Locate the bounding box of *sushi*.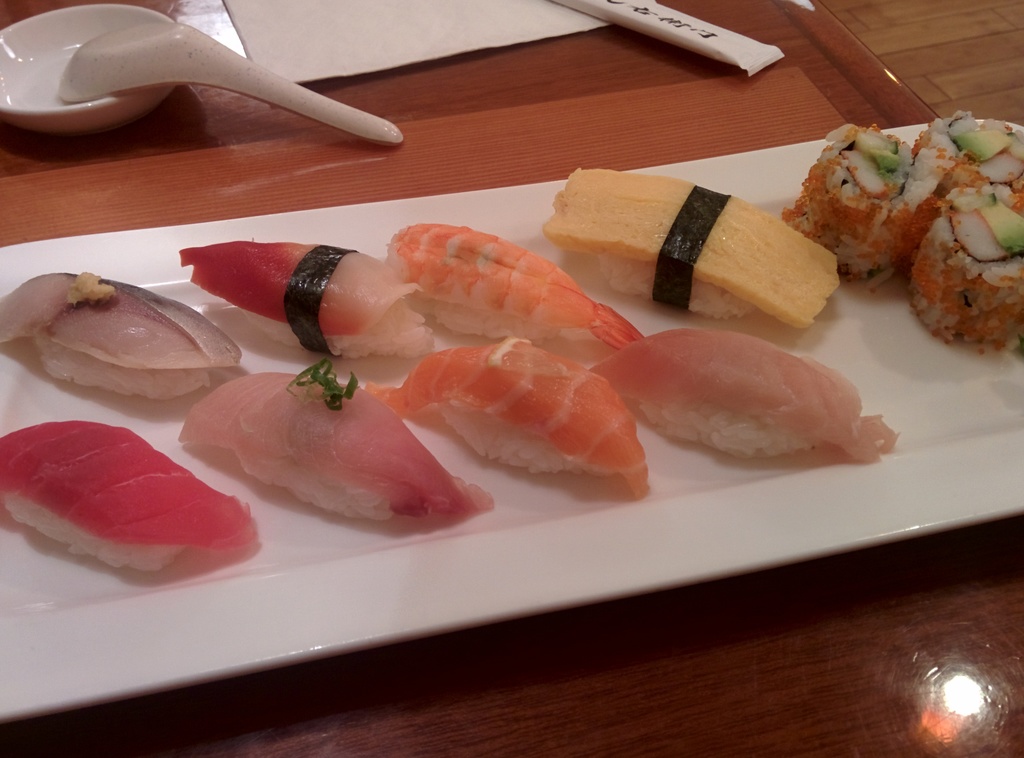
Bounding box: pyautogui.locateOnScreen(183, 241, 429, 354).
